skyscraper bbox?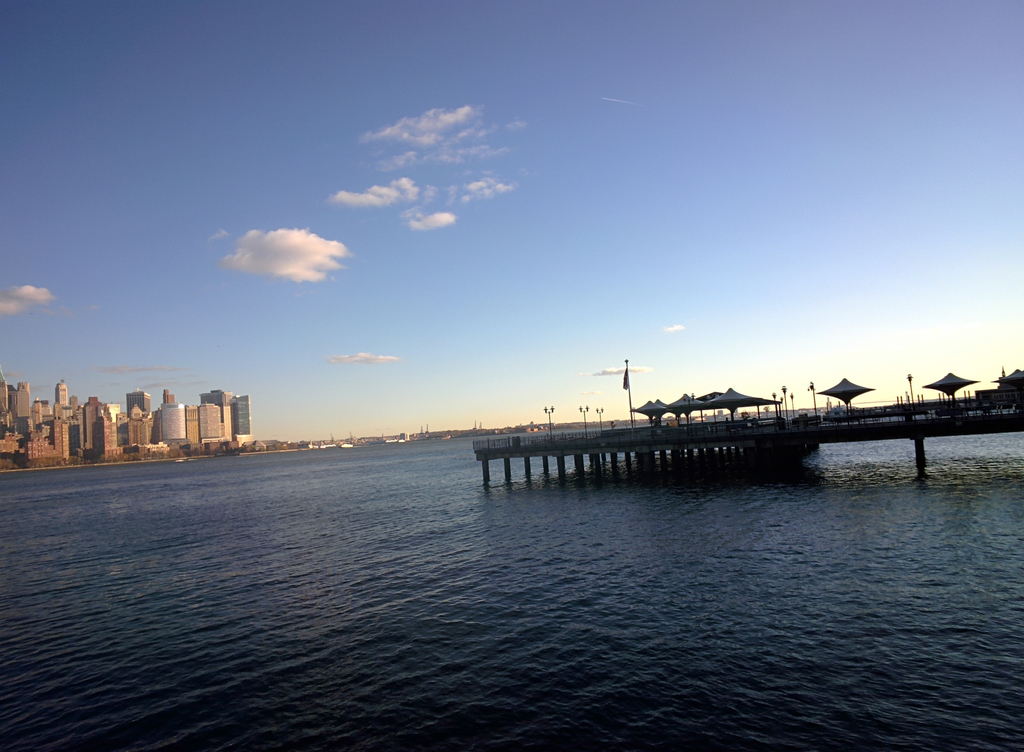
158 405 189 447
